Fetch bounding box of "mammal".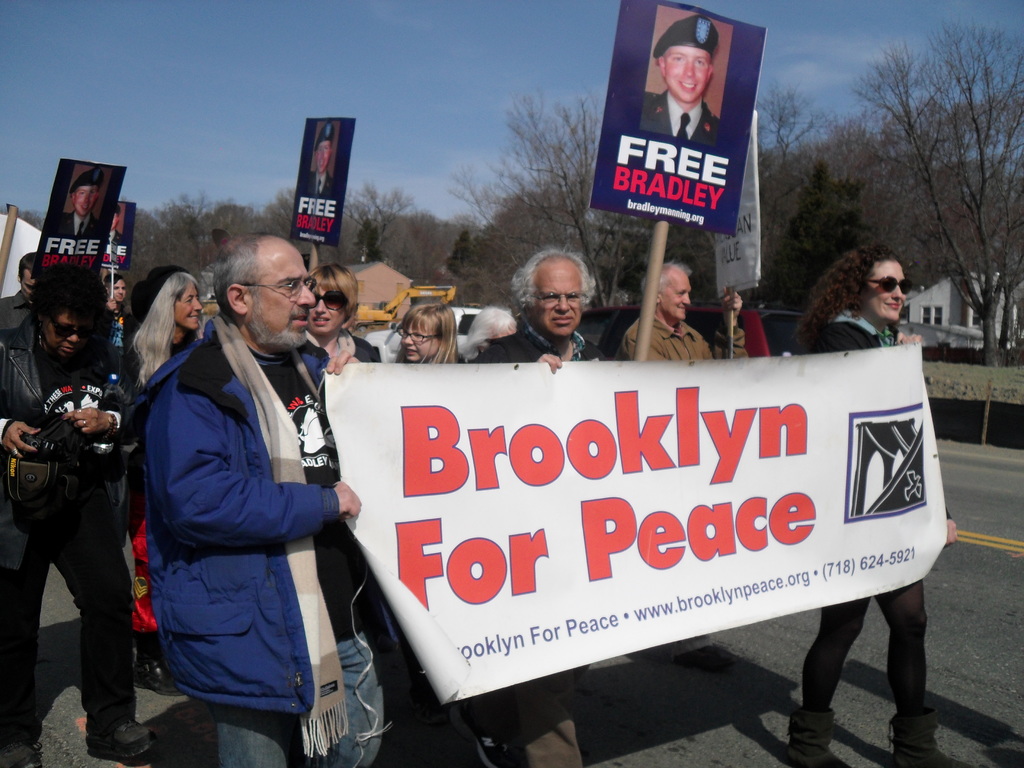
Bbox: x1=0, y1=261, x2=136, y2=767.
